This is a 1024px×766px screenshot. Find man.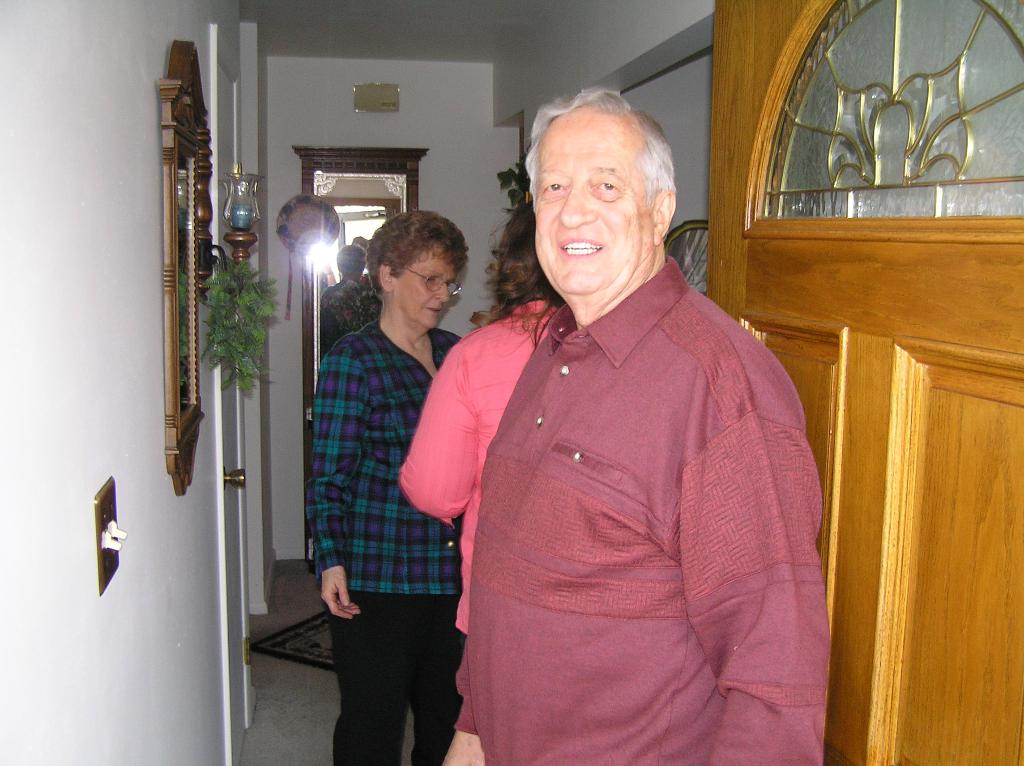
Bounding box: bbox=[316, 246, 383, 363].
